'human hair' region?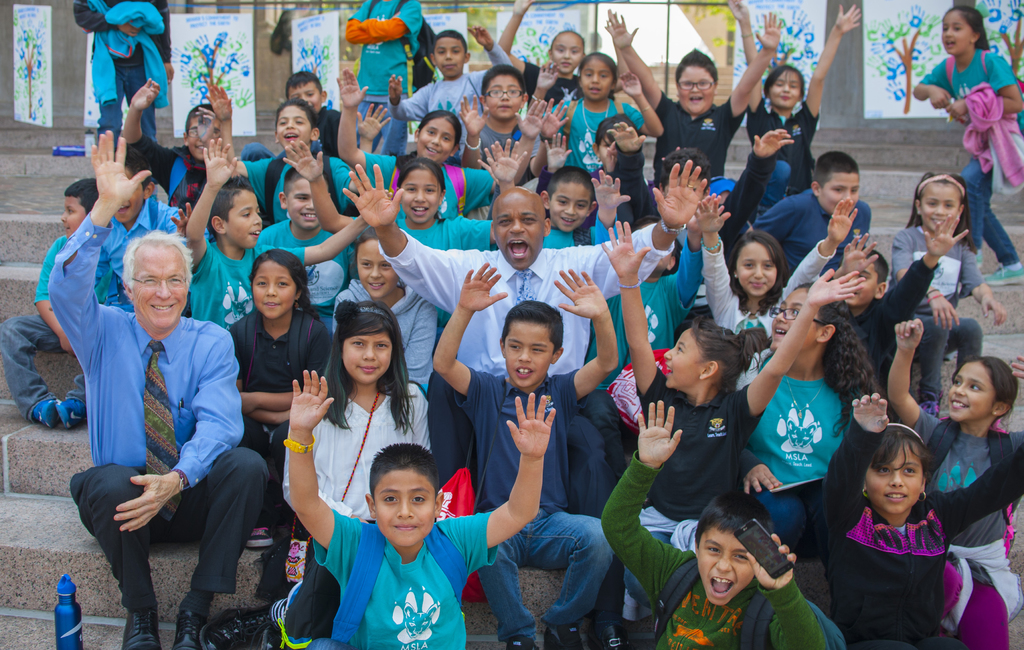
<region>577, 52, 621, 103</region>
